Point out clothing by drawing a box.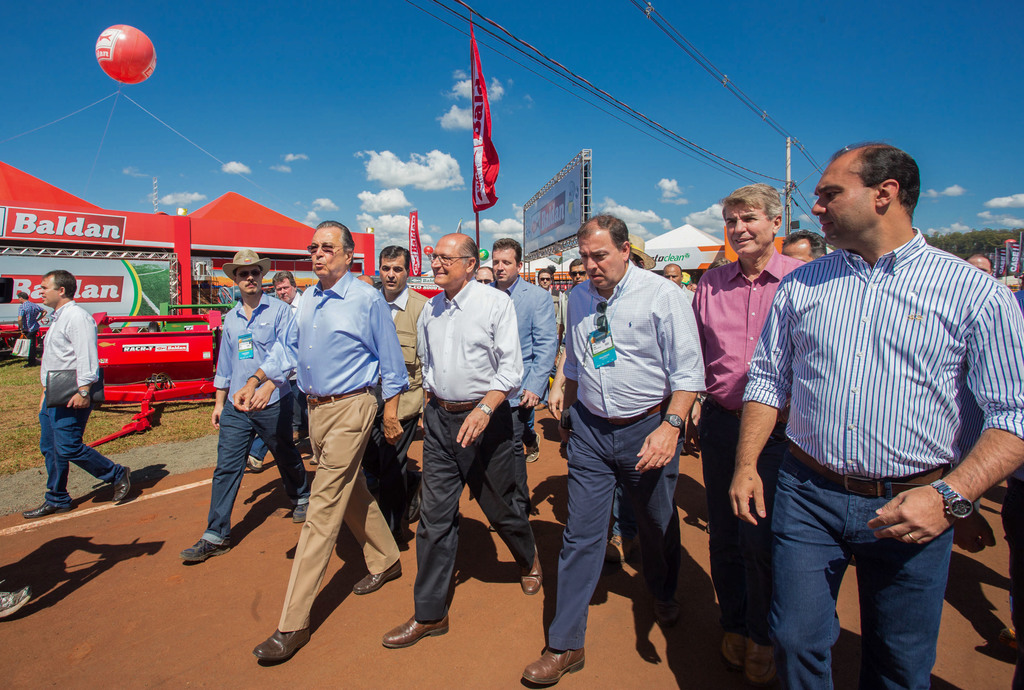
[21, 303, 44, 358].
